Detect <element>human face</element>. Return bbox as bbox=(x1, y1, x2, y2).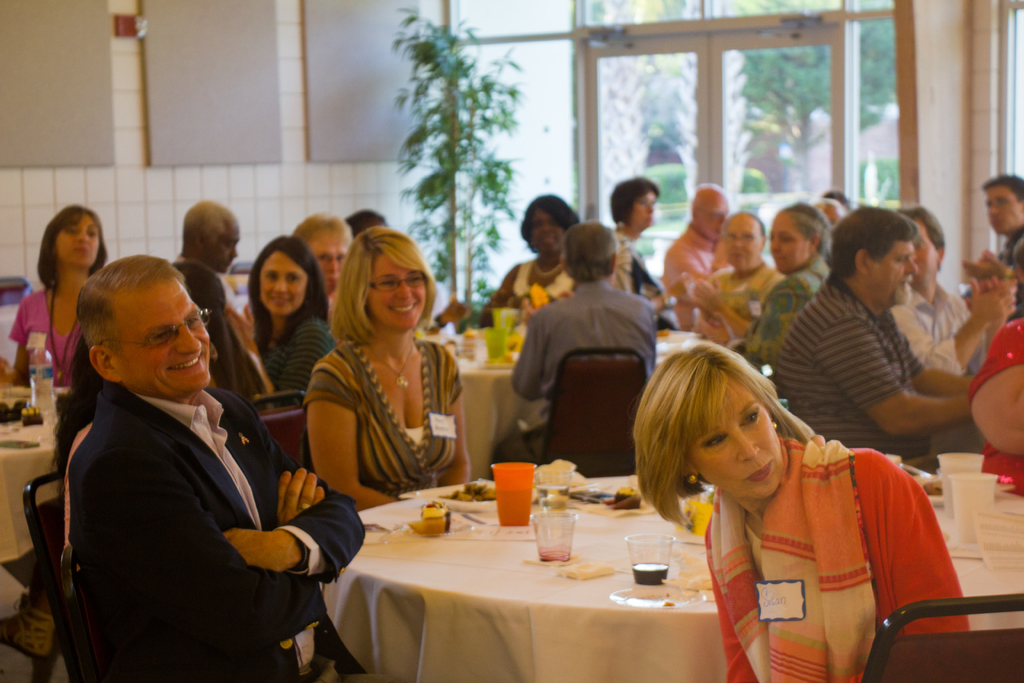
bbox=(115, 276, 211, 388).
